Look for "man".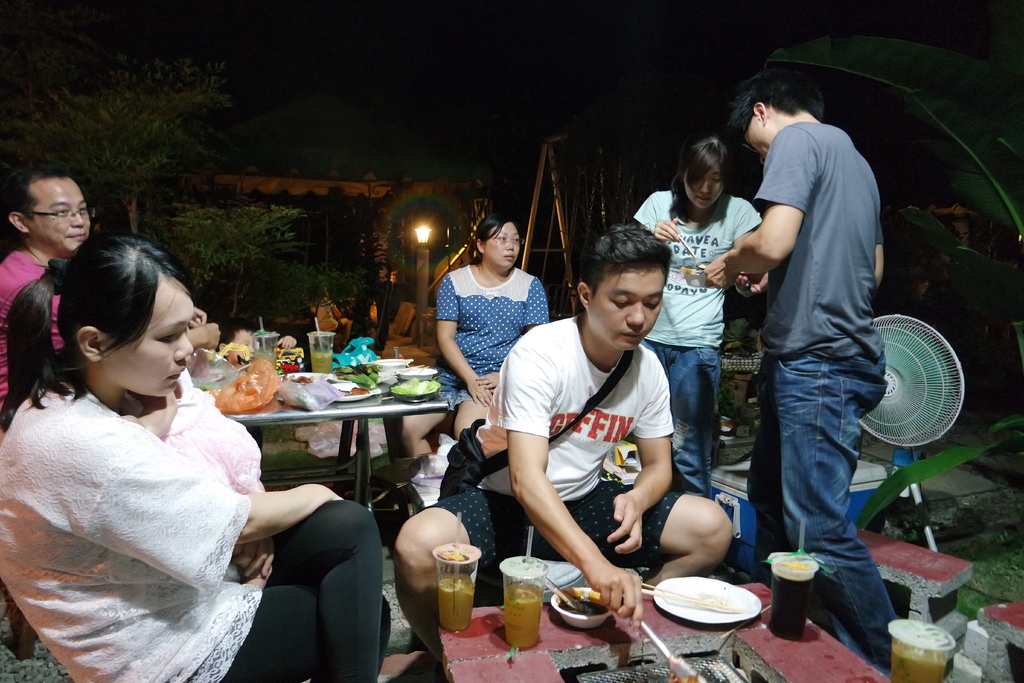
Found: left=0, top=163, right=104, bottom=424.
